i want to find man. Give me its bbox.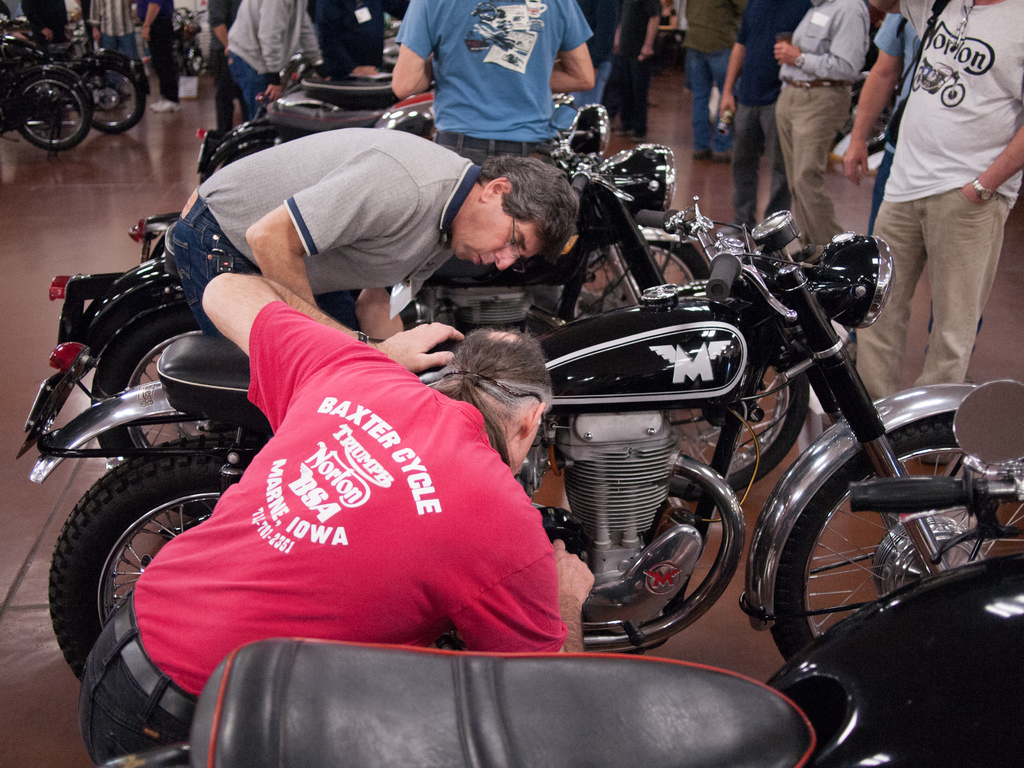
<bbox>391, 0, 598, 162</bbox>.
